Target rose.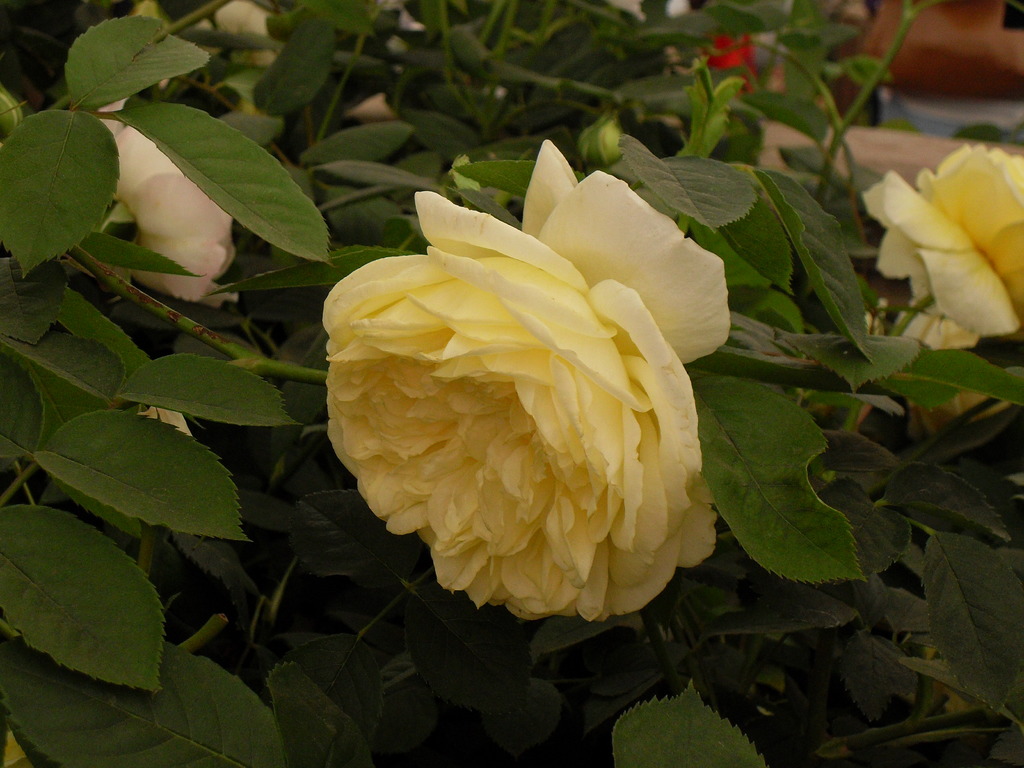
Target region: [x1=861, y1=140, x2=1023, y2=338].
